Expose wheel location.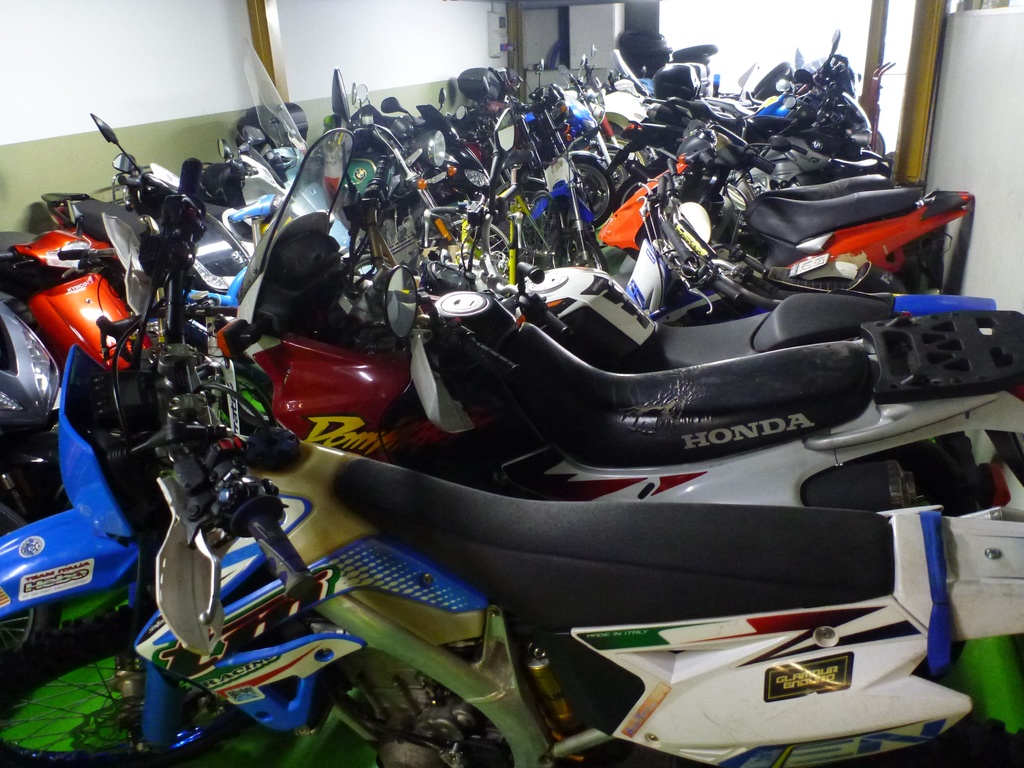
Exposed at bbox=(0, 497, 55, 657).
